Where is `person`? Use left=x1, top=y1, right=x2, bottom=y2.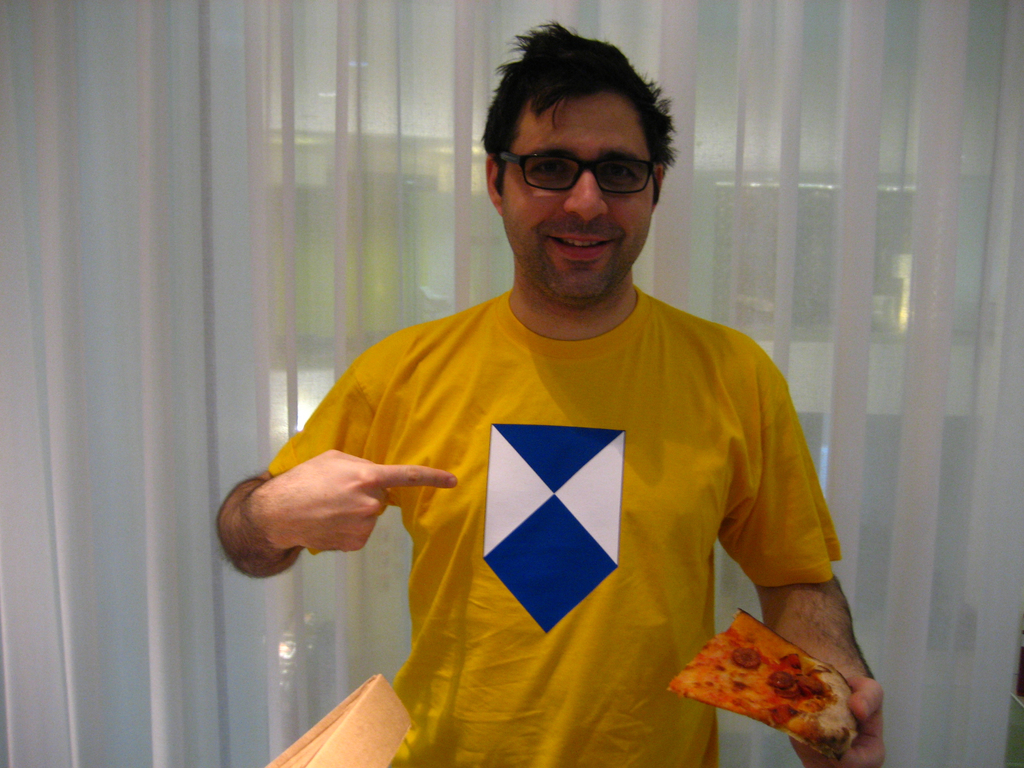
left=248, top=54, right=907, bottom=738.
